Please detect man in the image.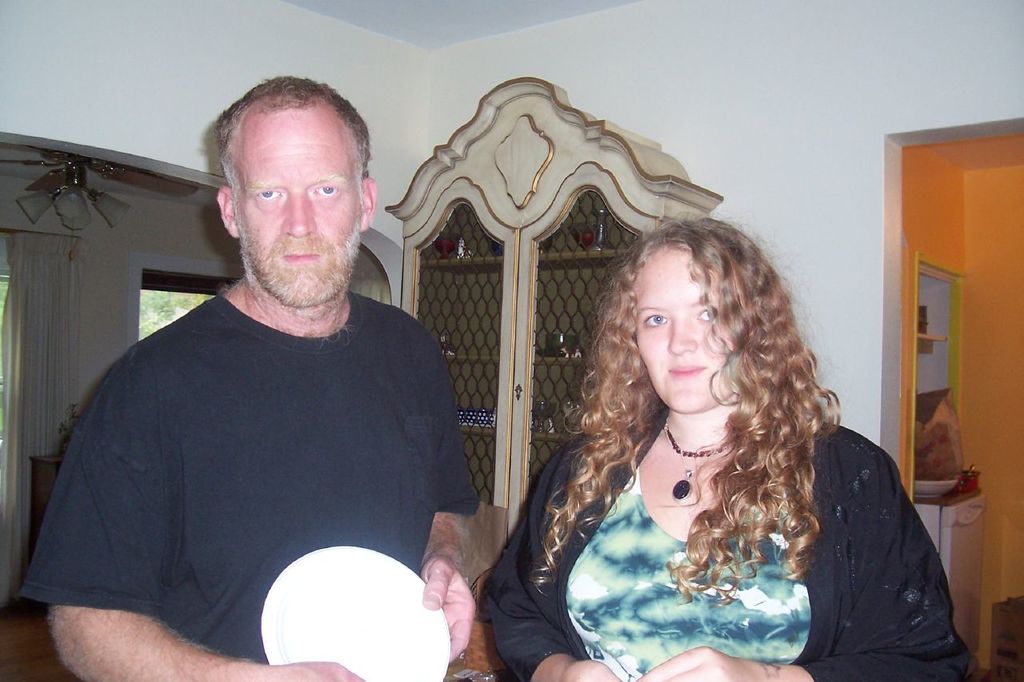
locate(50, 31, 494, 681).
